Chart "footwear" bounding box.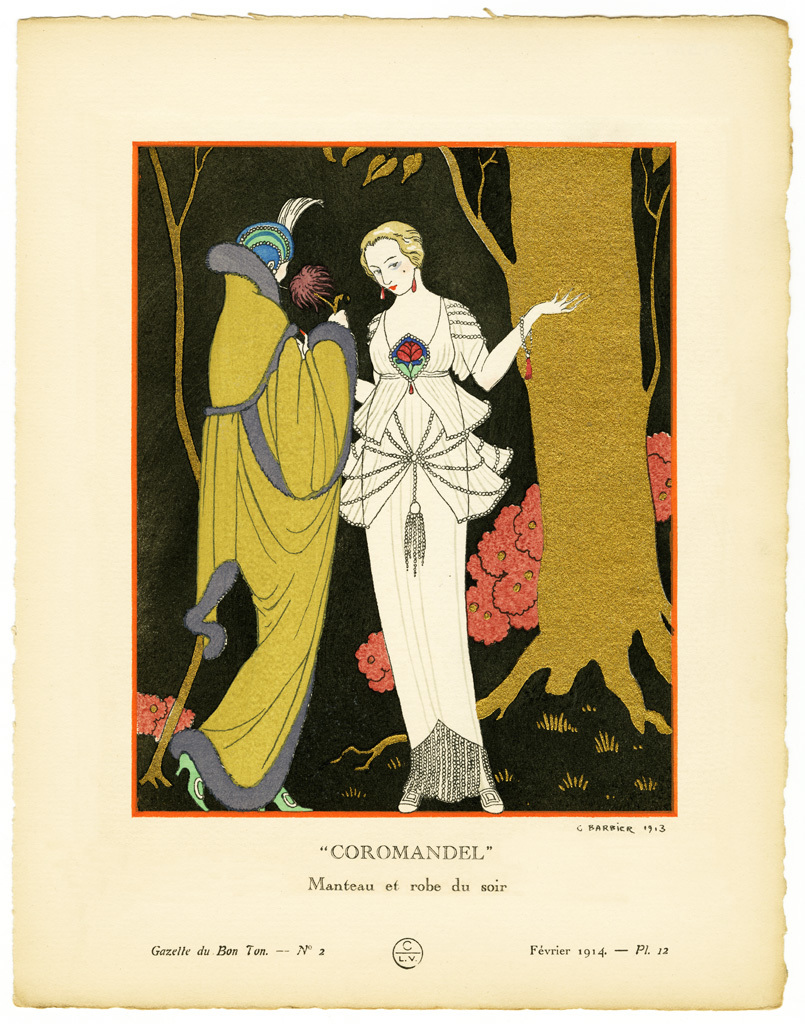
Charted: {"left": 394, "top": 792, "right": 422, "bottom": 817}.
